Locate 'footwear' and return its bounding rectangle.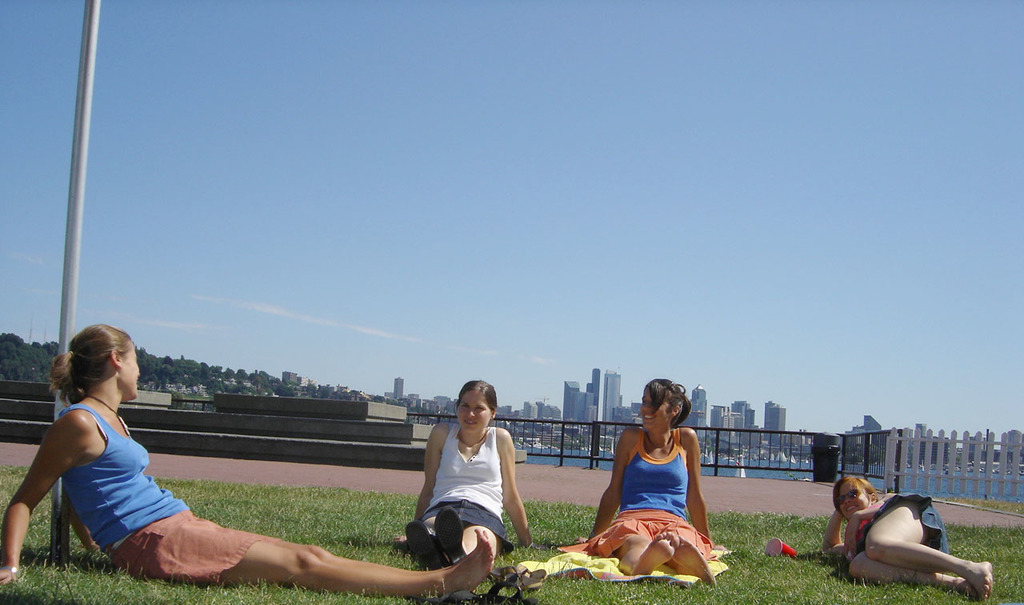
x1=488, y1=562, x2=546, y2=588.
